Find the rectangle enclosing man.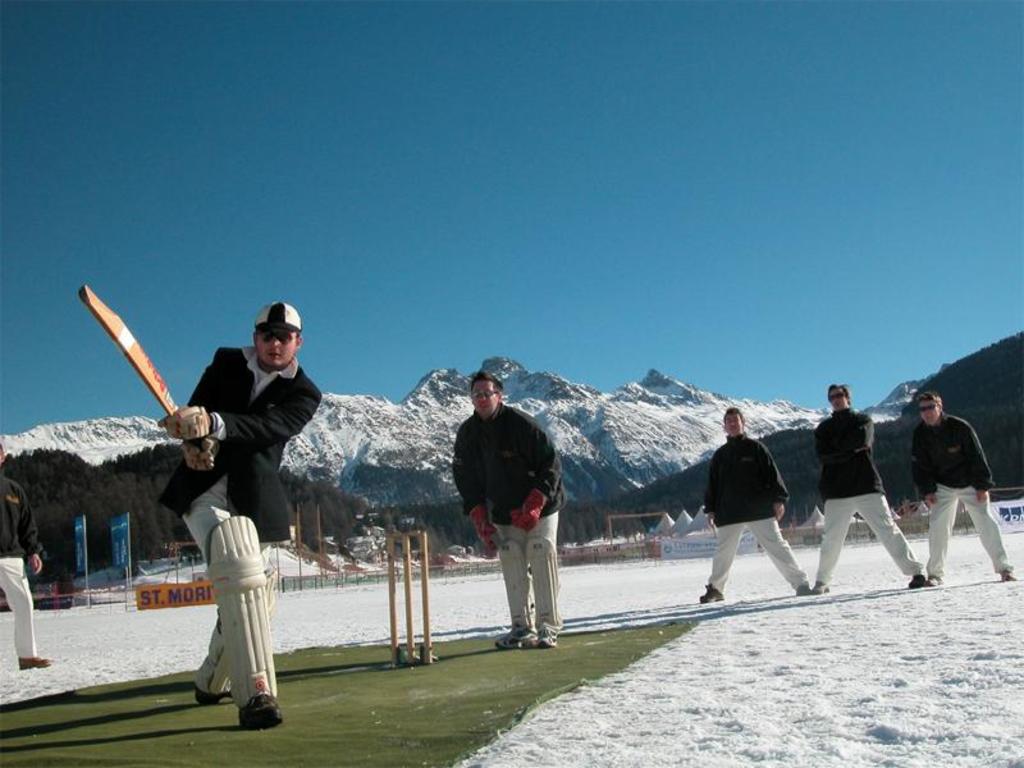
[left=913, top=392, right=1021, bottom=586].
